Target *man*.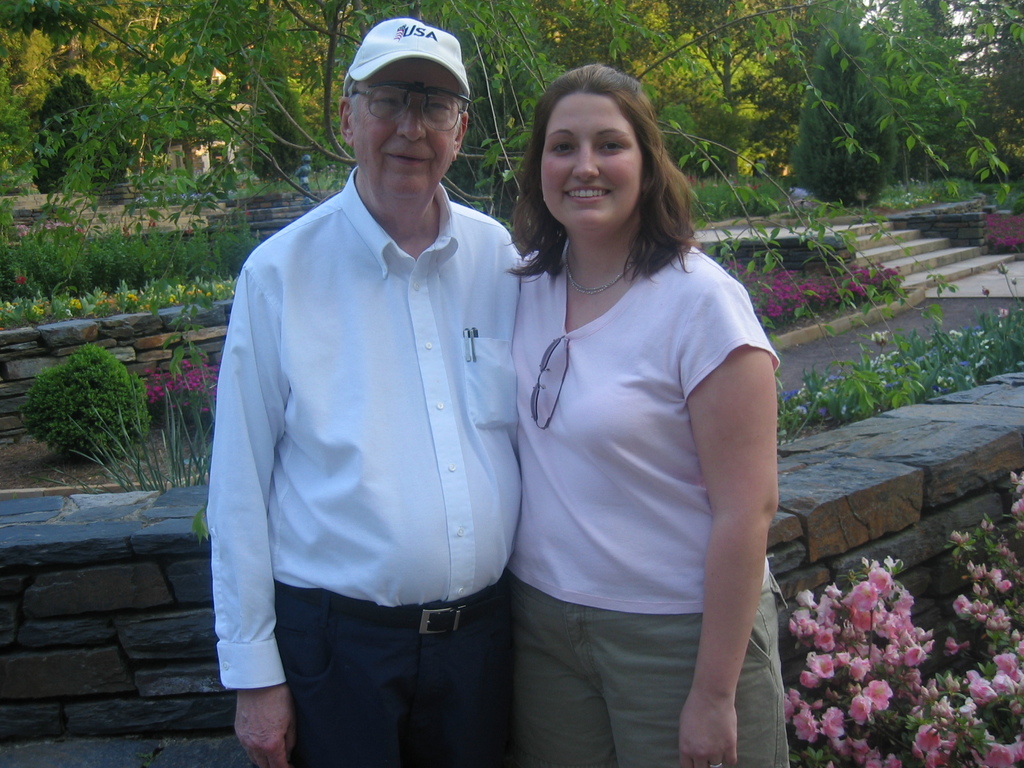
Target region: box(205, 15, 531, 767).
